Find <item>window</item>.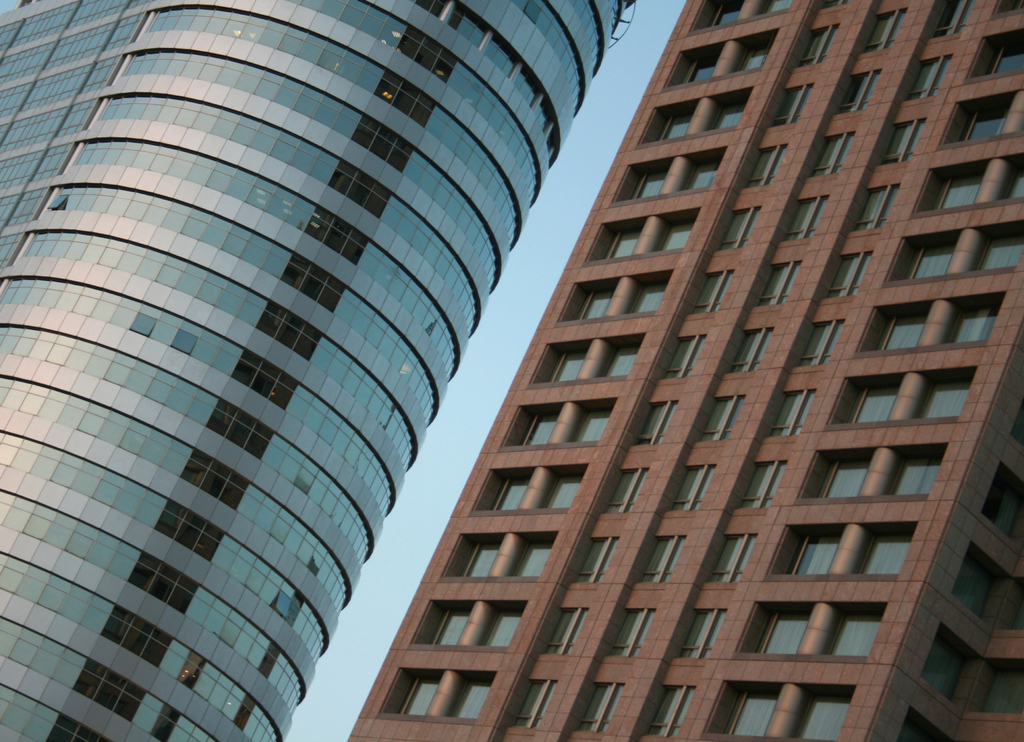
x1=486, y1=608, x2=525, y2=646.
